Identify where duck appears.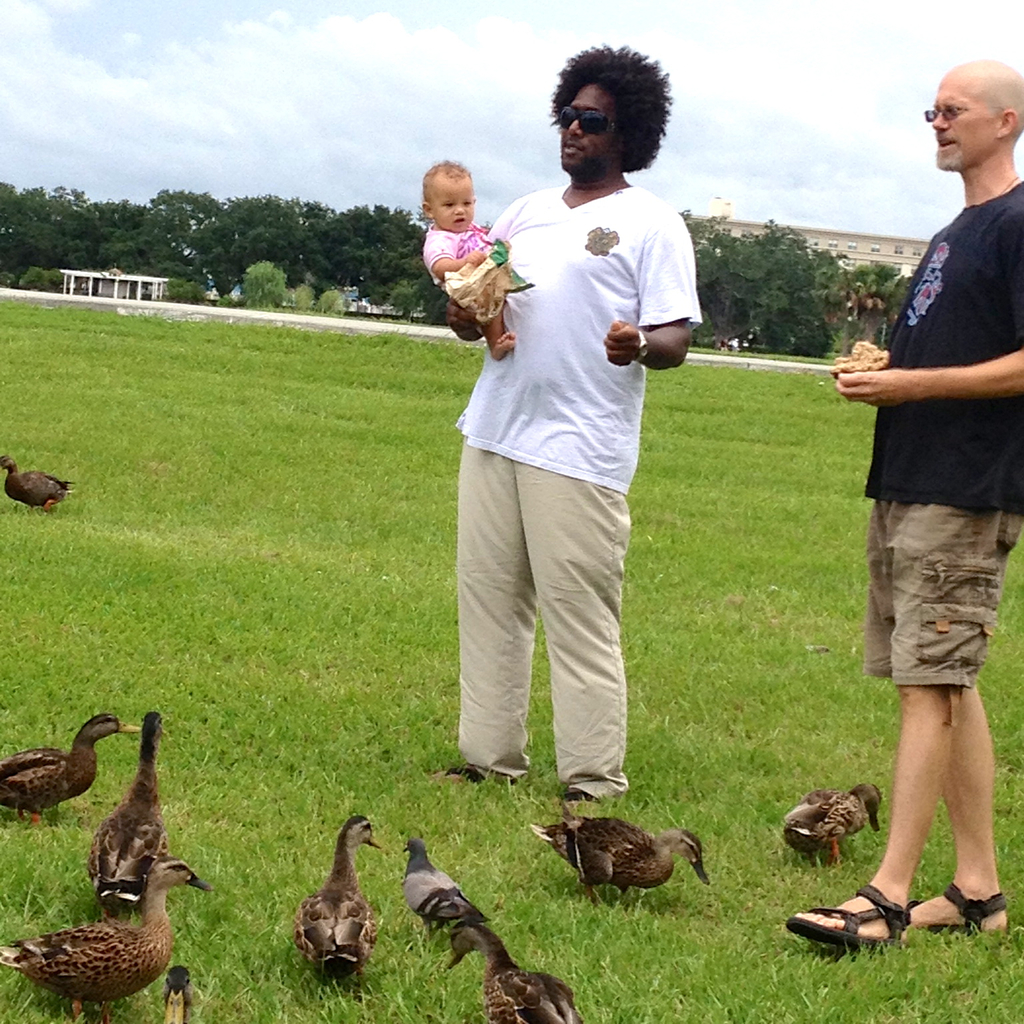
Appears at left=785, top=782, right=878, bottom=866.
